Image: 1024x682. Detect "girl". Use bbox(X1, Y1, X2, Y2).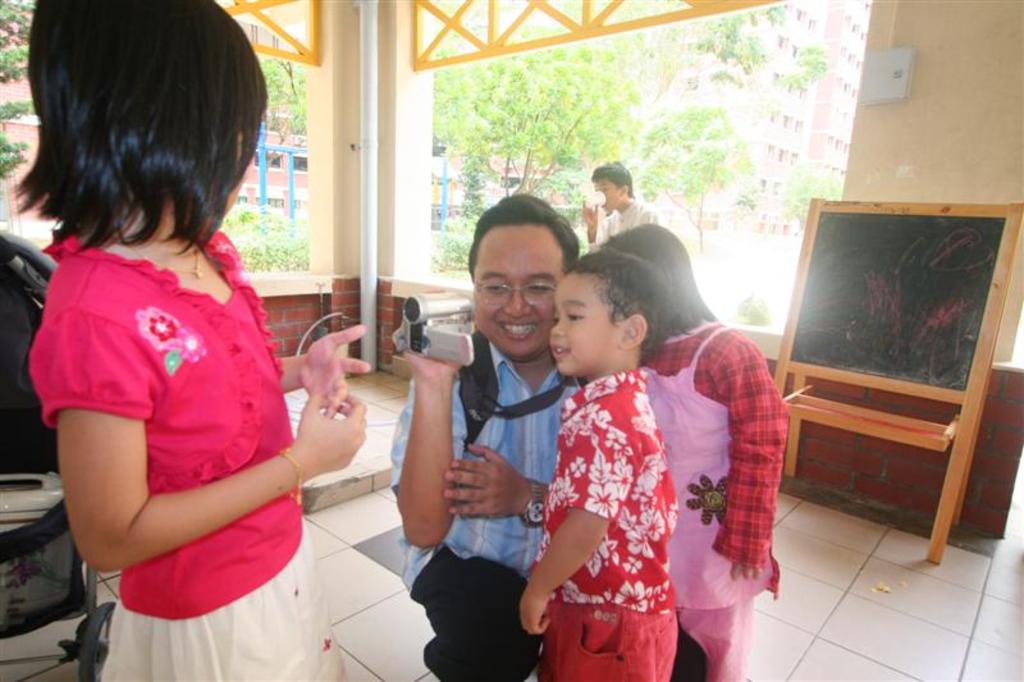
bbox(9, 0, 370, 681).
